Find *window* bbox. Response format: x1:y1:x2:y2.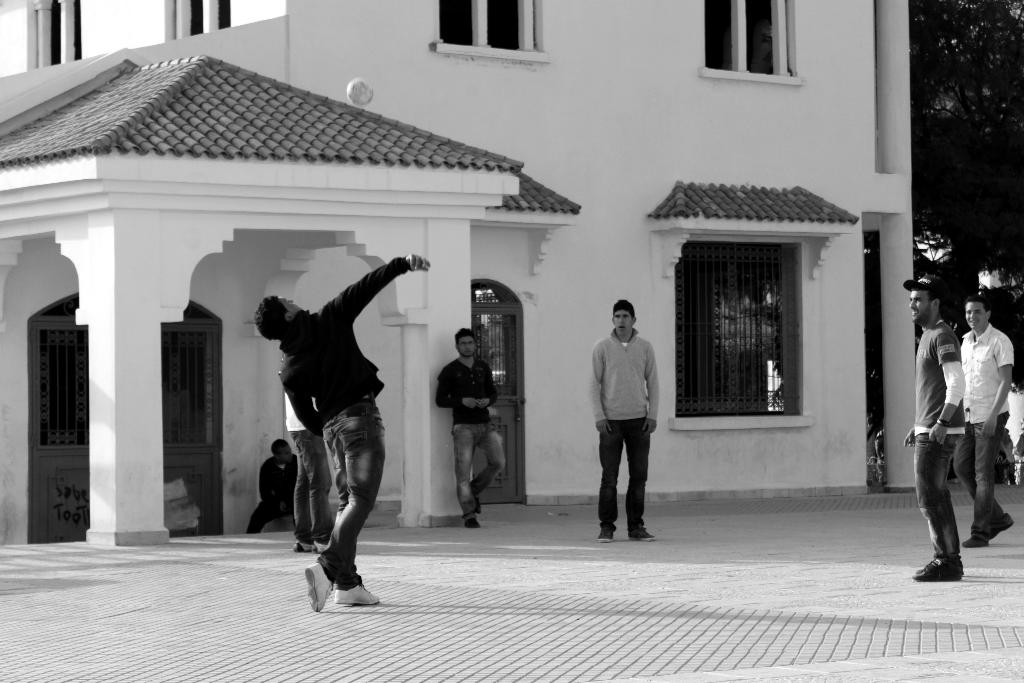
28:0:88:64.
